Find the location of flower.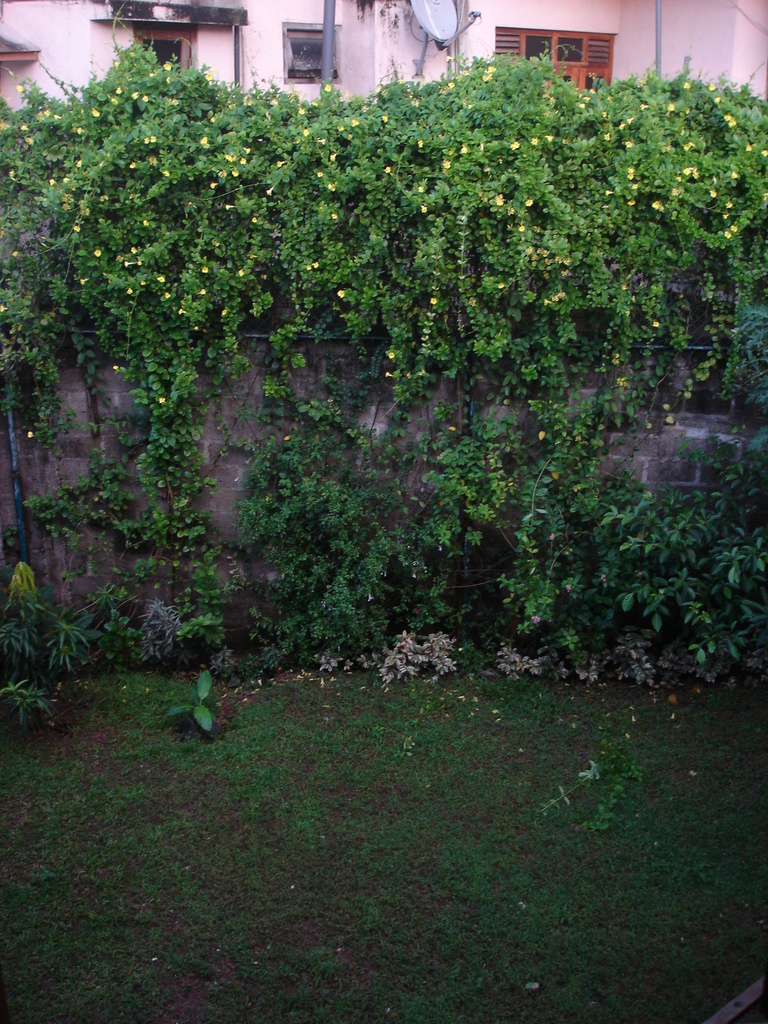
Location: {"x1": 446, "y1": 80, "x2": 455, "y2": 89}.
